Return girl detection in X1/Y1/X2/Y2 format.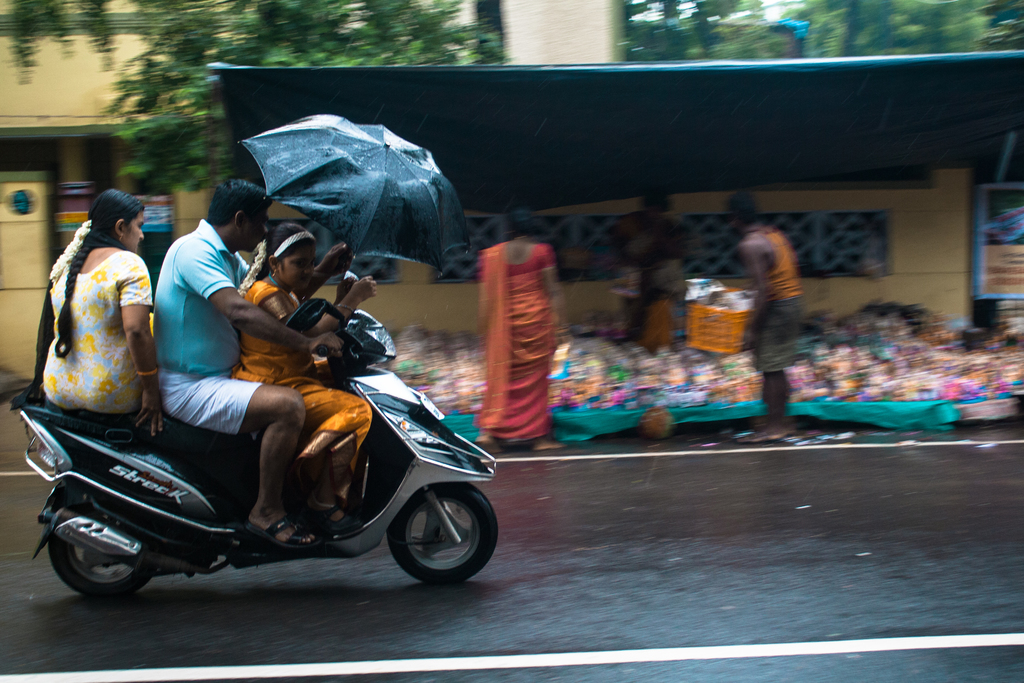
231/224/375/498.
